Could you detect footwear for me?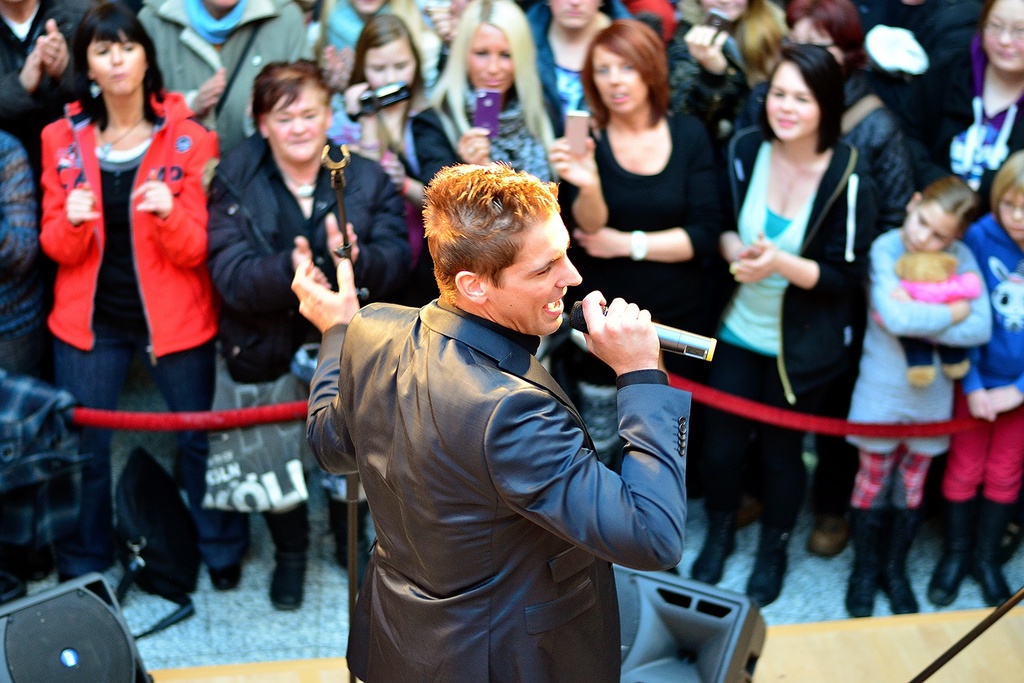
Detection result: pyautogui.locateOnScreen(881, 506, 922, 613).
